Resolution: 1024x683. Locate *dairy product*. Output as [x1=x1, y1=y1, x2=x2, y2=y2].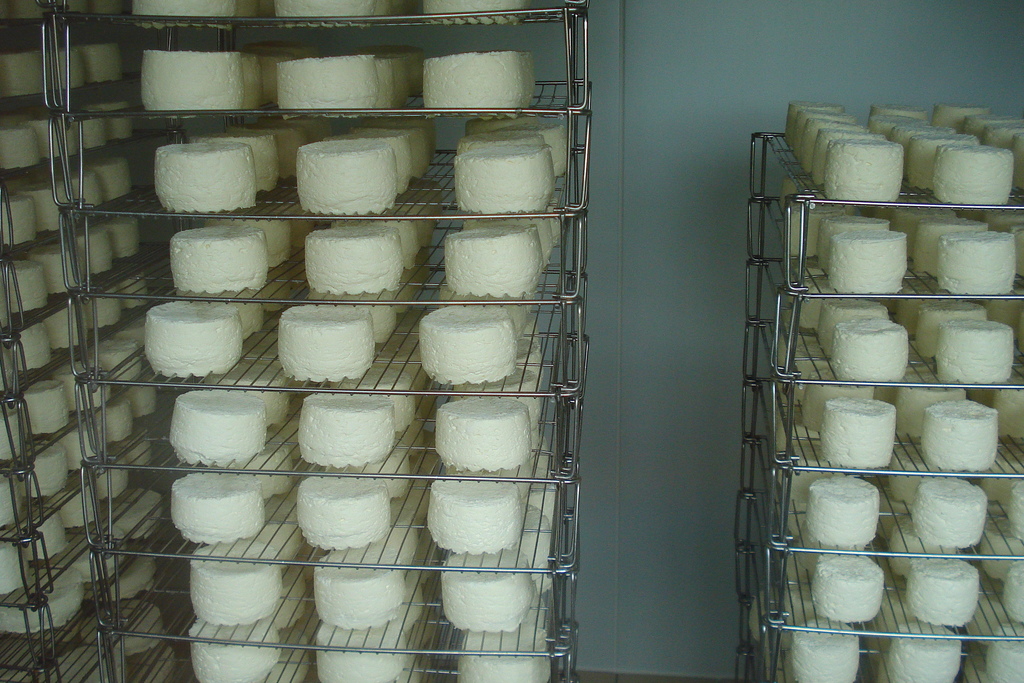
[x1=158, y1=138, x2=263, y2=219].
